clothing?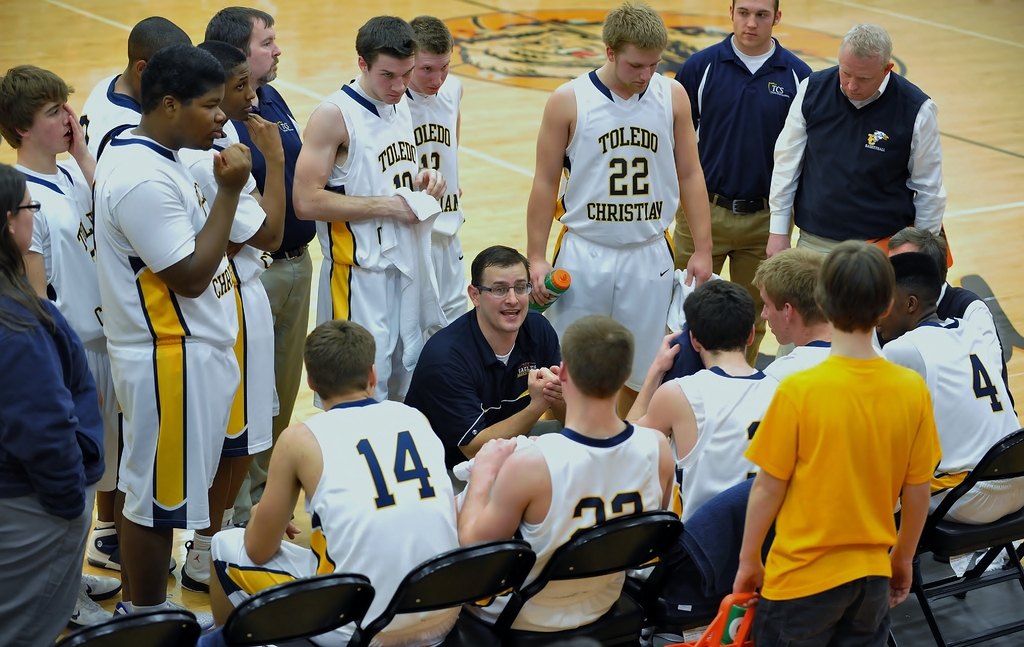
[764,295,953,639]
